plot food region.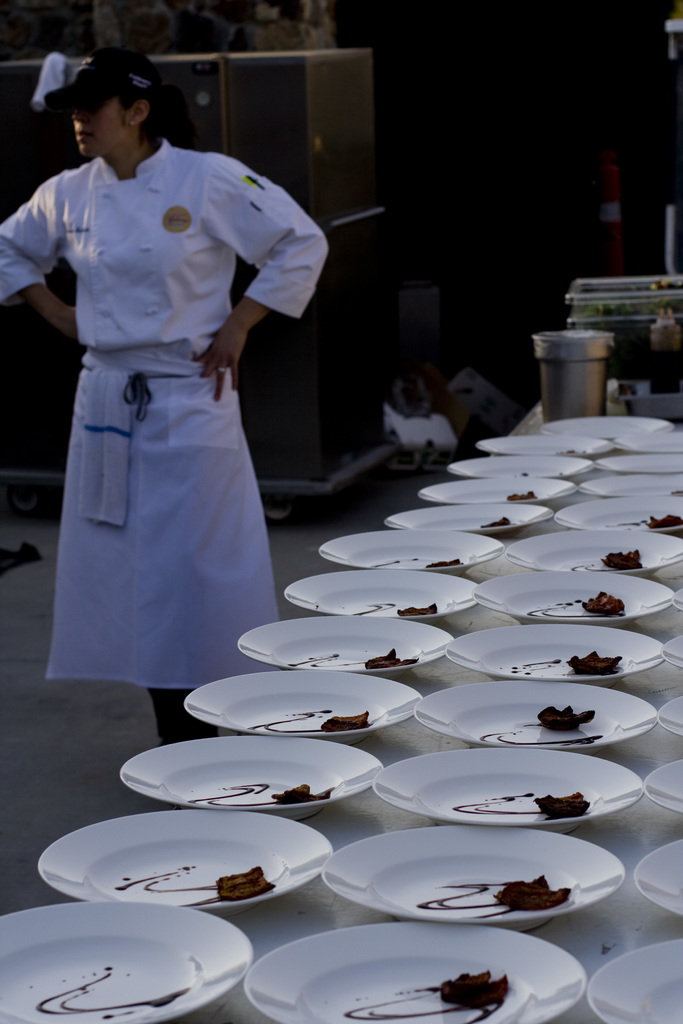
Plotted at BBox(423, 547, 475, 579).
